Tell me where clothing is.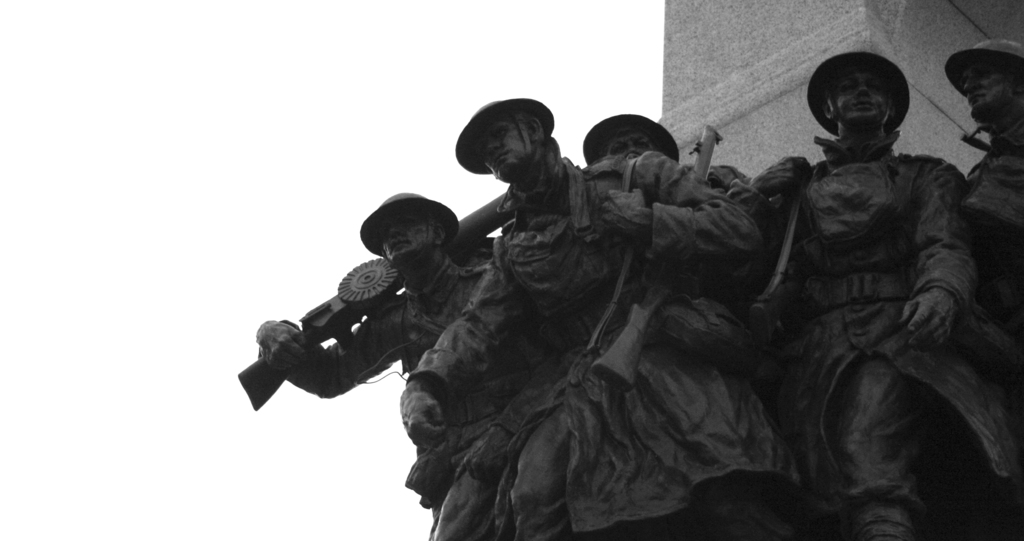
clothing is at 775,129,1023,540.
